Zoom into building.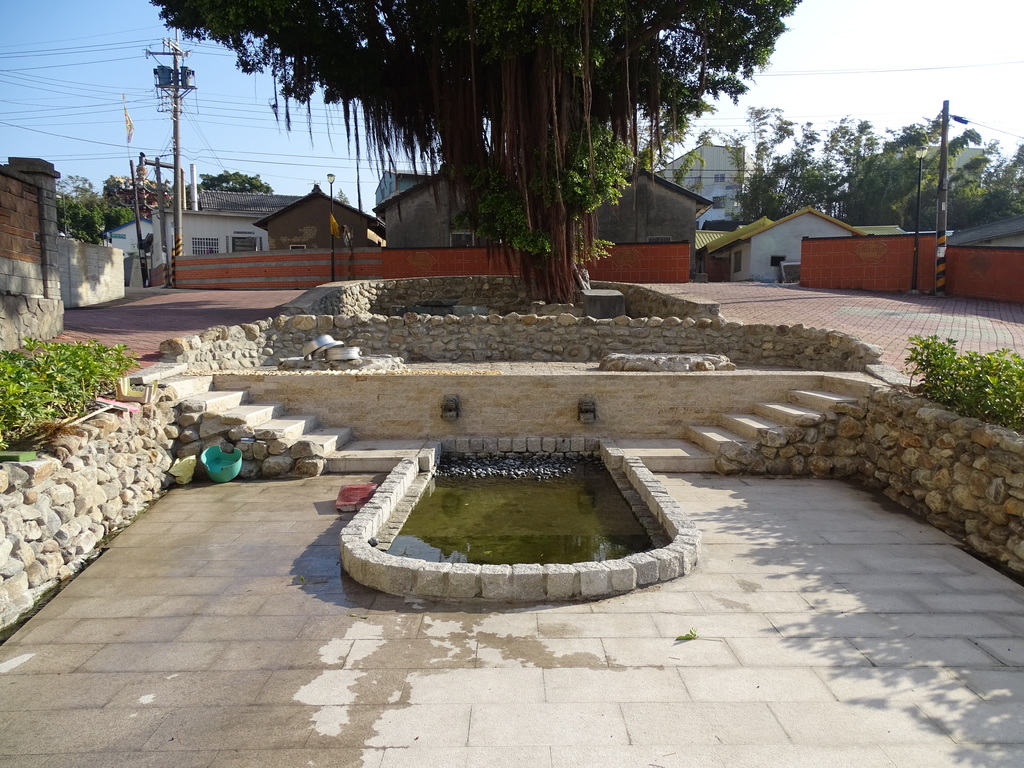
Zoom target: x1=379, y1=159, x2=720, y2=282.
